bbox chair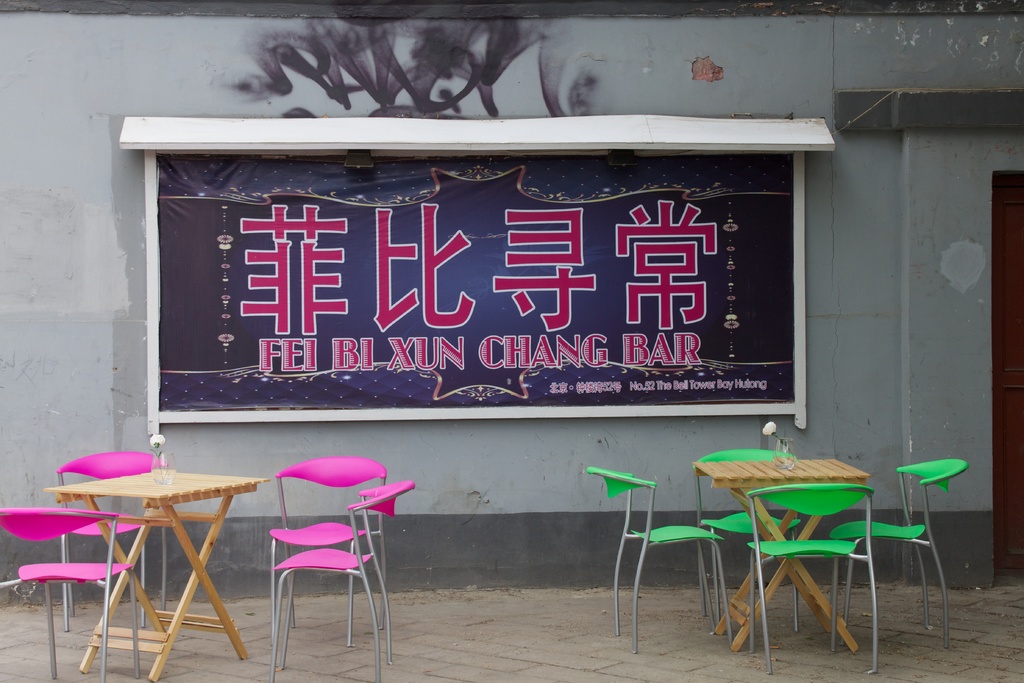
59:446:166:625
